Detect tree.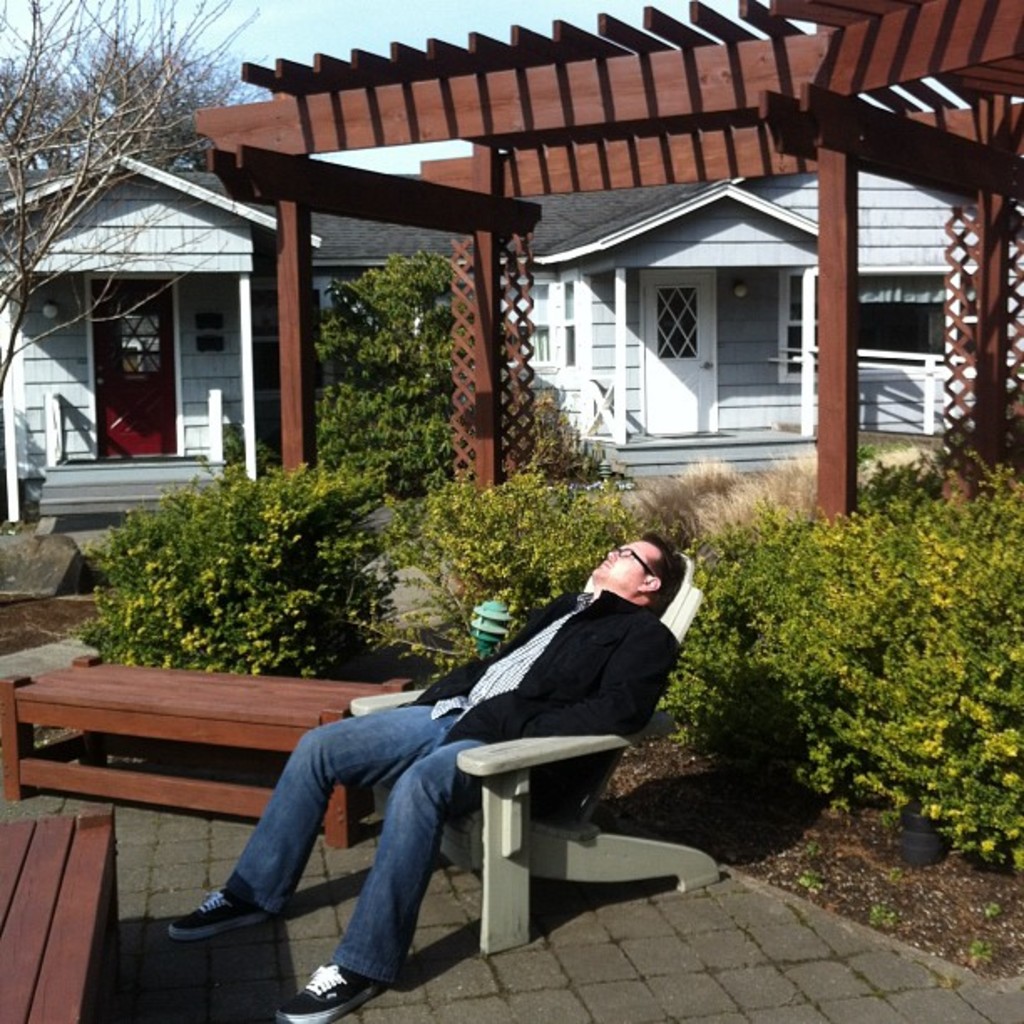
Detected at [left=0, top=0, right=276, bottom=400].
